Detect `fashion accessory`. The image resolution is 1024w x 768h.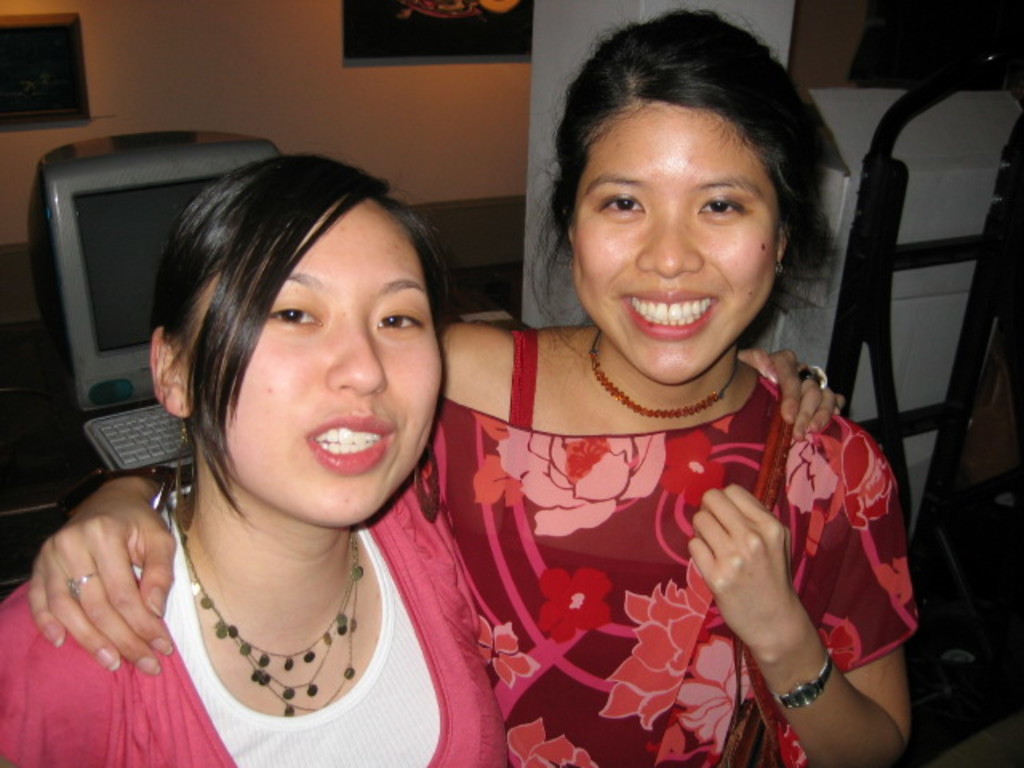
811 363 830 389.
